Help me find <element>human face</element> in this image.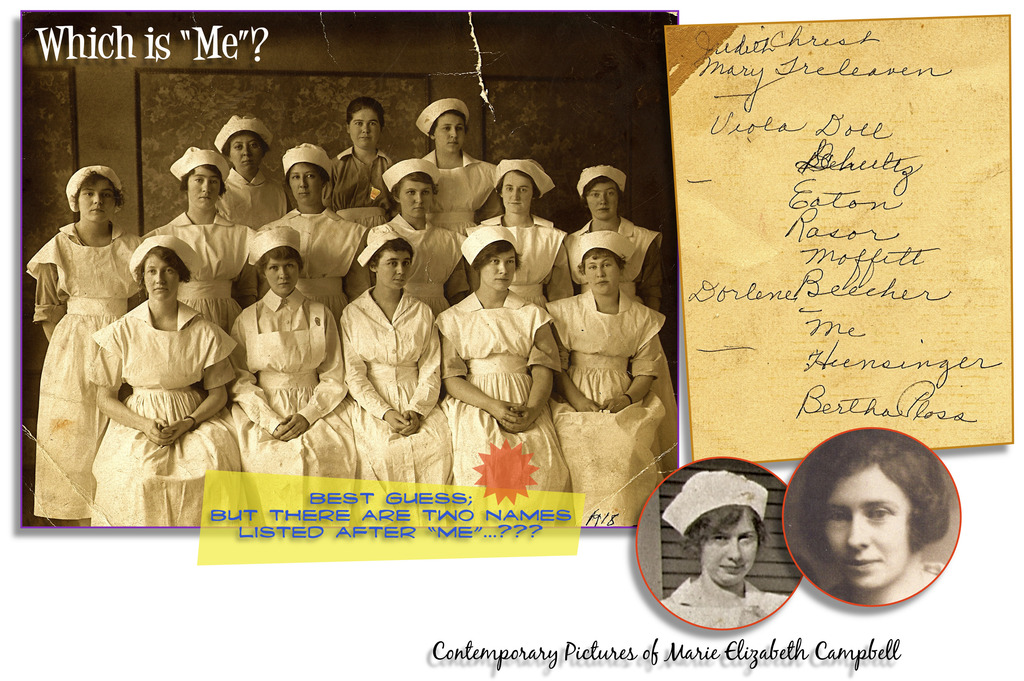
Found it: locate(227, 132, 263, 172).
